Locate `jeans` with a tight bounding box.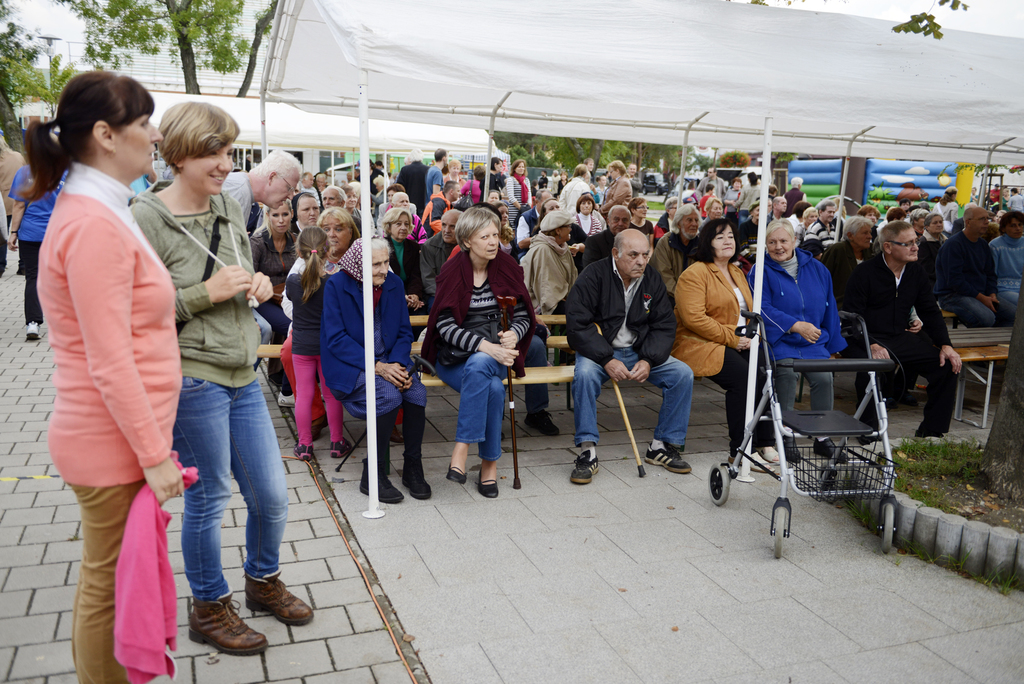
l=939, t=297, r=1020, b=331.
